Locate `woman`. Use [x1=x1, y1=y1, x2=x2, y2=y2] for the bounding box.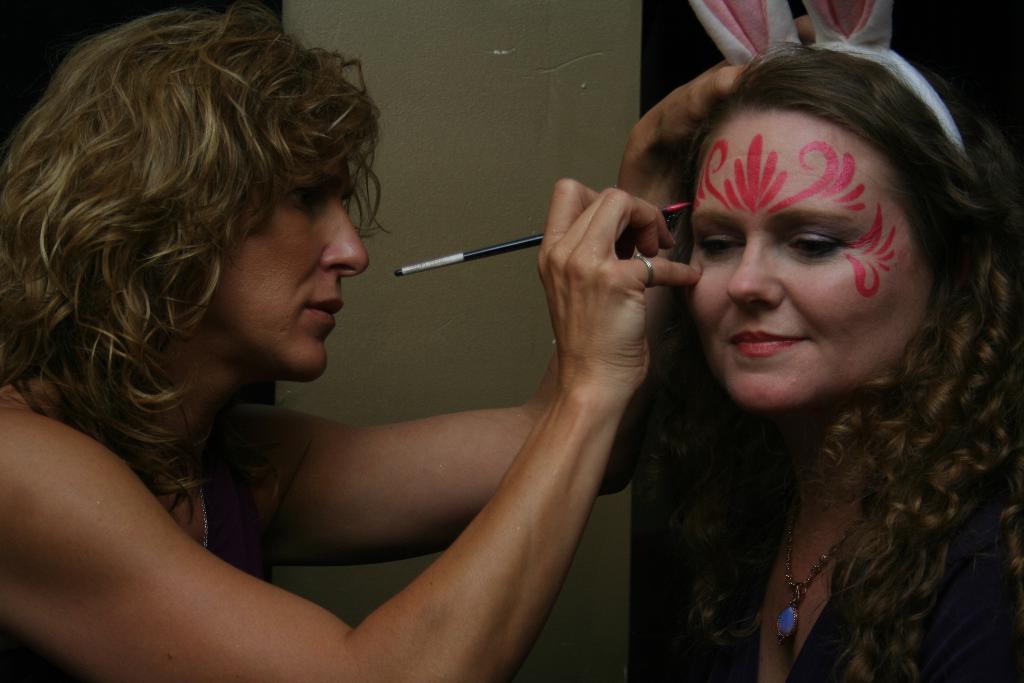
[x1=580, y1=24, x2=1016, y2=676].
